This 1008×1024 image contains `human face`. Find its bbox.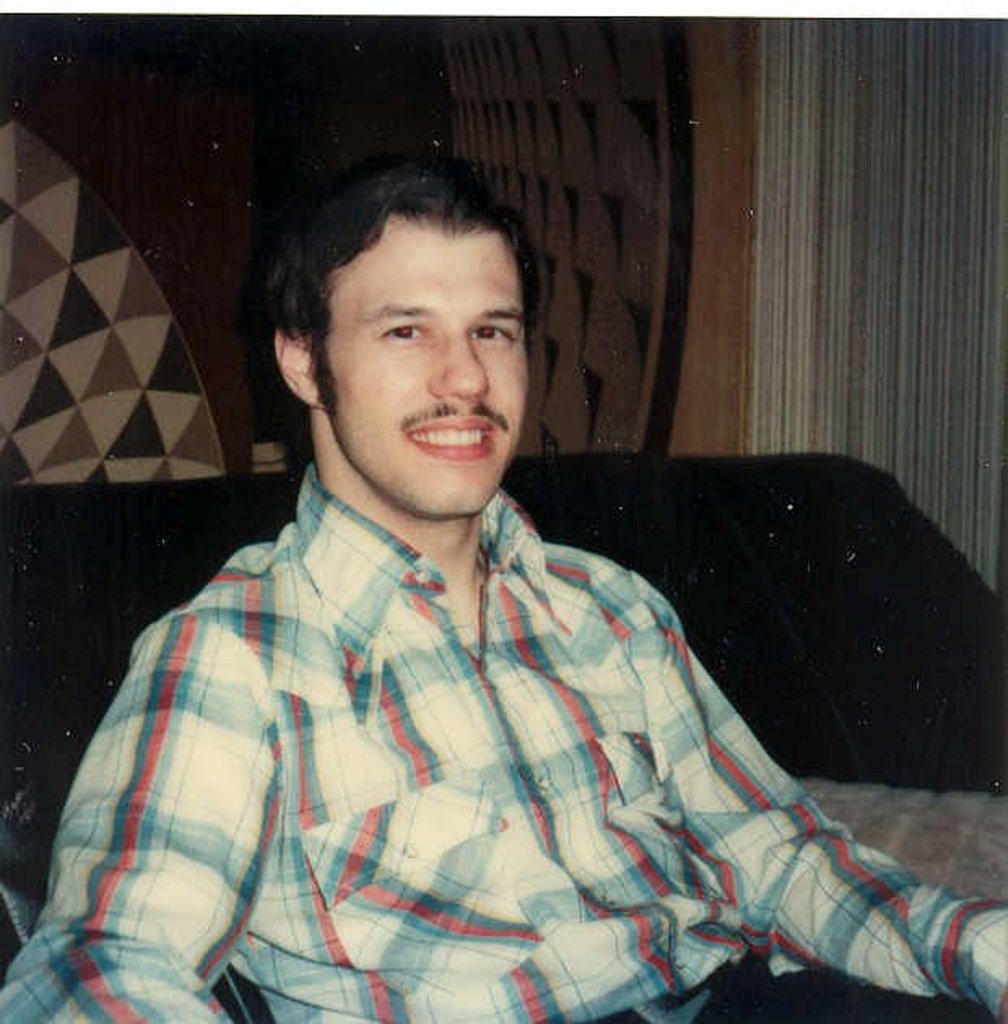
314:205:528:515.
